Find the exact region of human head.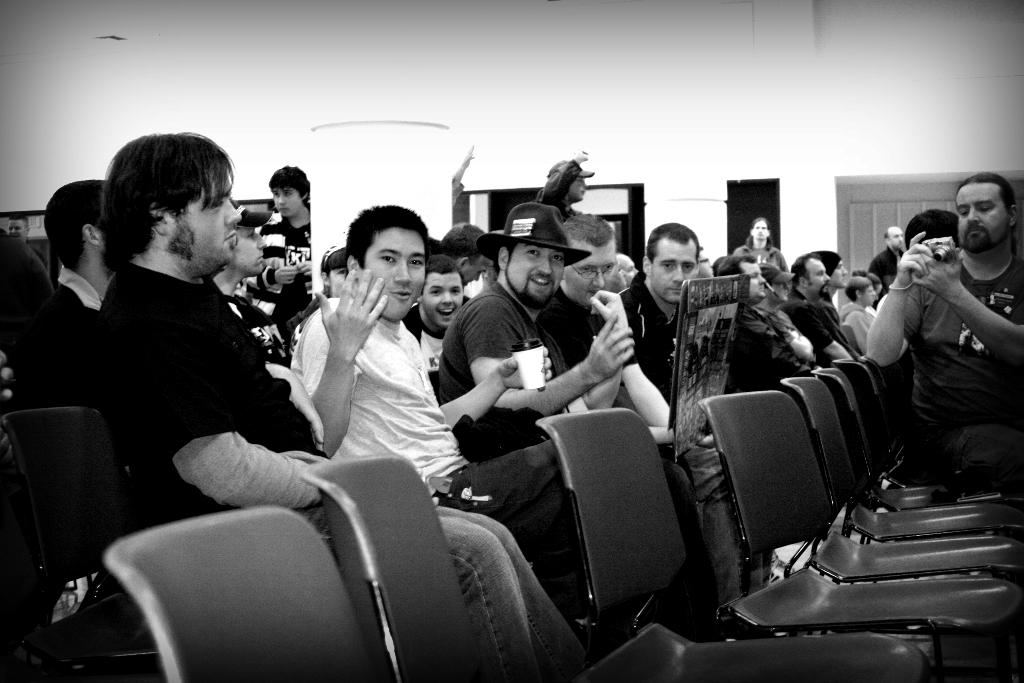
Exact region: Rect(444, 224, 490, 283).
